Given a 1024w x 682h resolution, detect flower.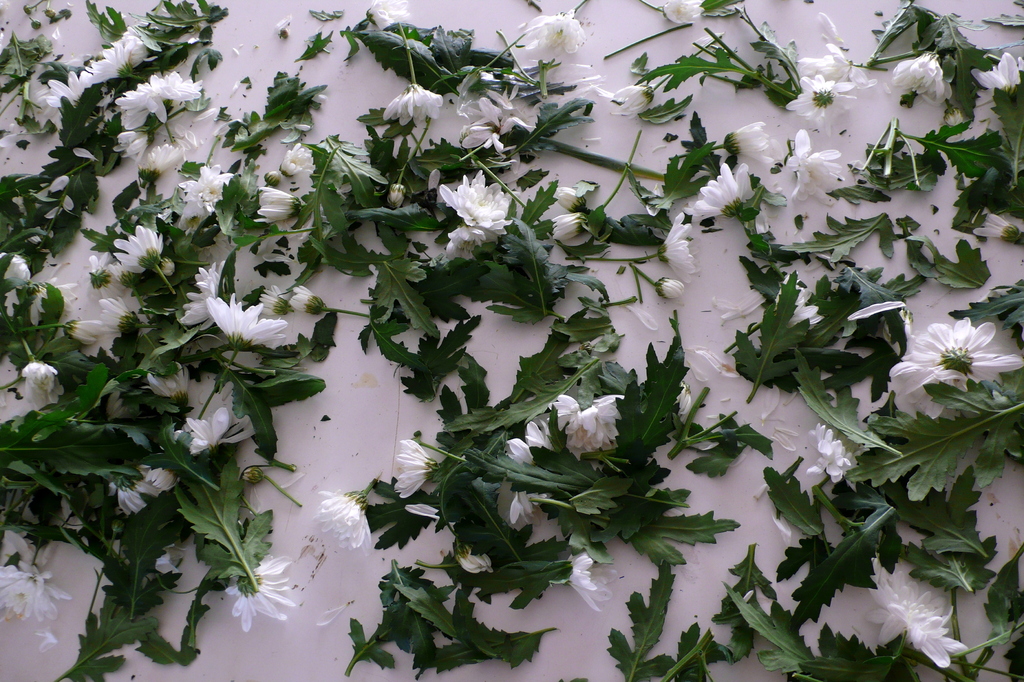
x1=787, y1=44, x2=865, y2=125.
